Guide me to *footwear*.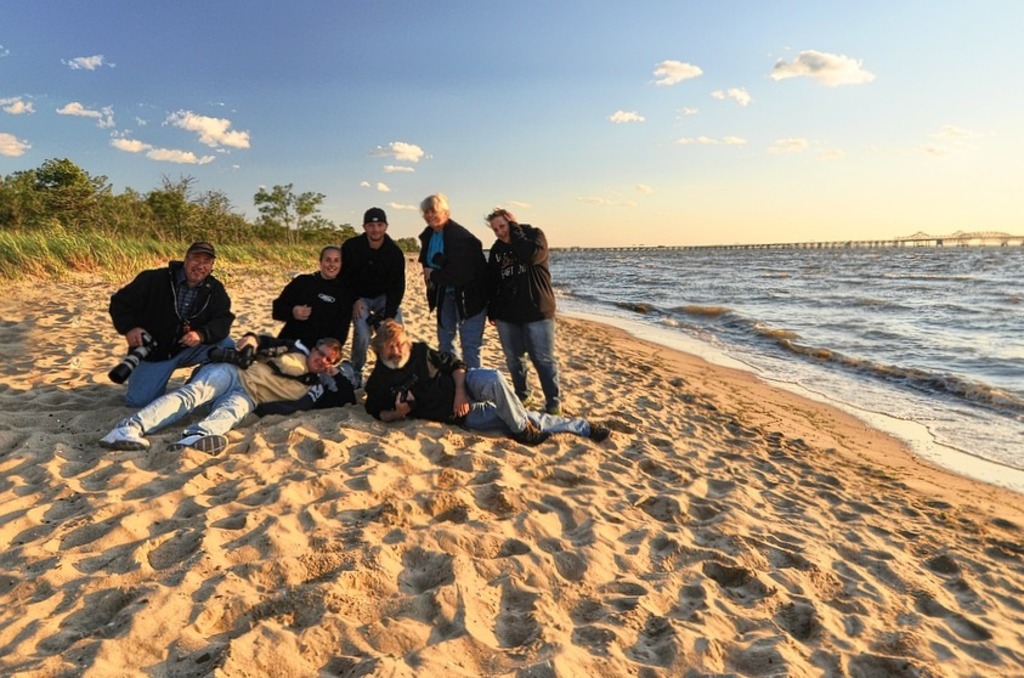
Guidance: pyautogui.locateOnScreen(516, 420, 548, 446).
